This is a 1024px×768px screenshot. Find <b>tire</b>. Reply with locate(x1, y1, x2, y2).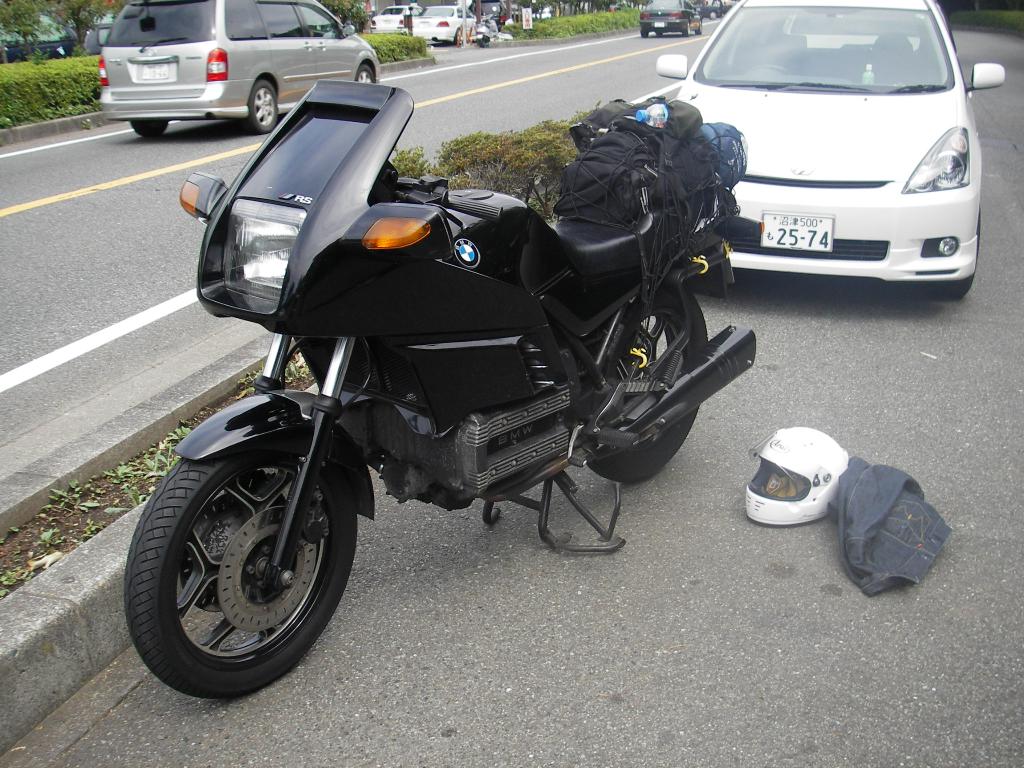
locate(940, 204, 981, 300).
